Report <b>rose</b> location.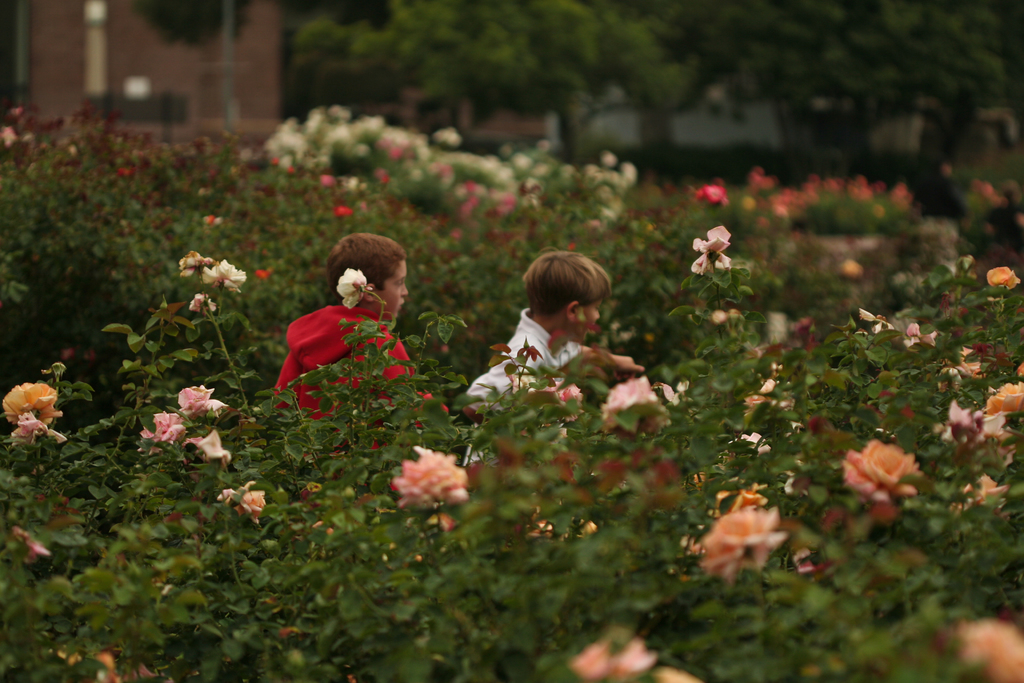
Report: pyautogui.locateOnScreen(6, 414, 64, 445).
